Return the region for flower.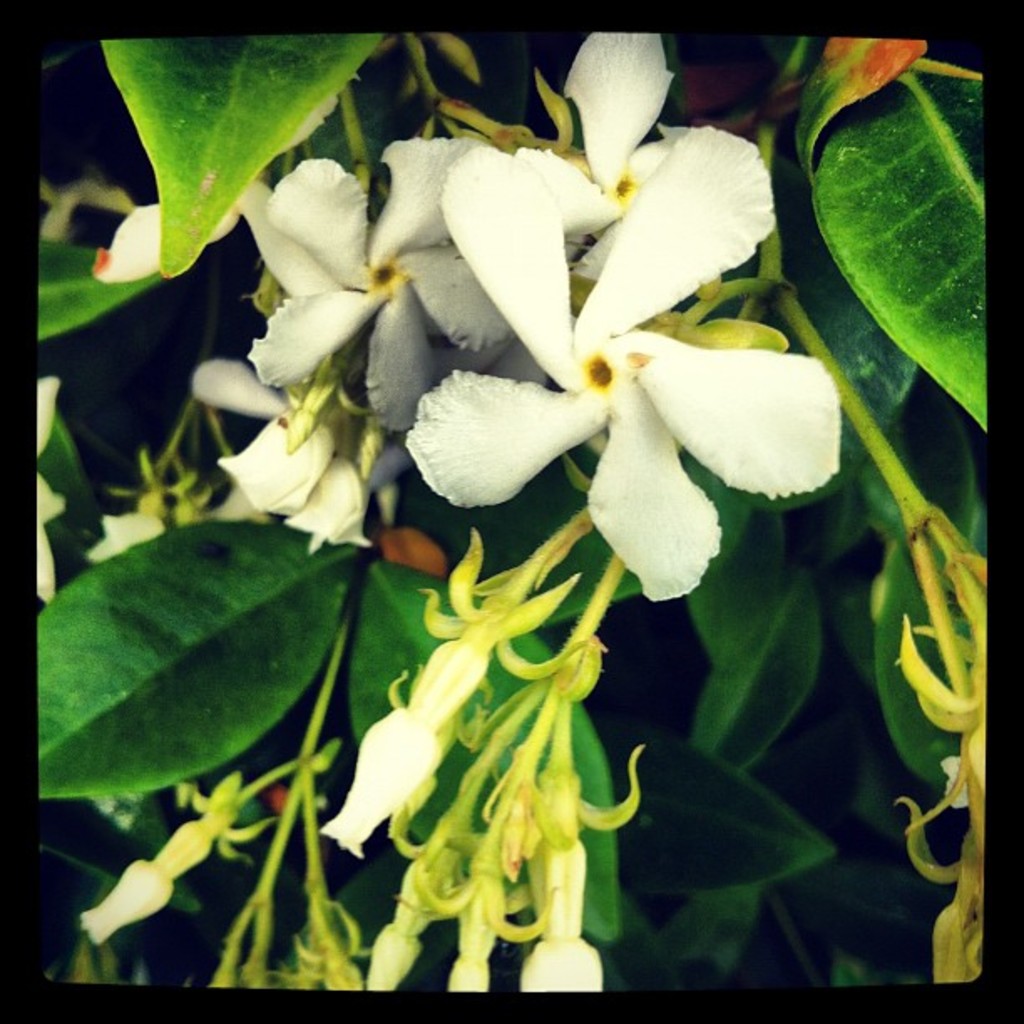
pyautogui.locateOnScreen(400, 527, 589, 740).
